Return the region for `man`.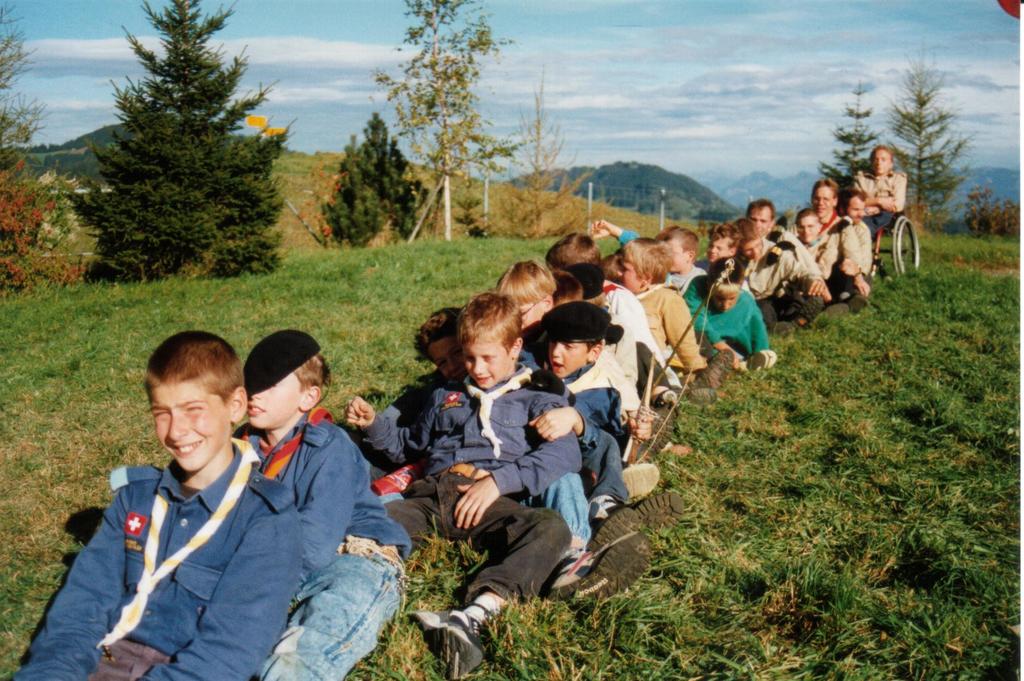
Rect(748, 197, 831, 324).
